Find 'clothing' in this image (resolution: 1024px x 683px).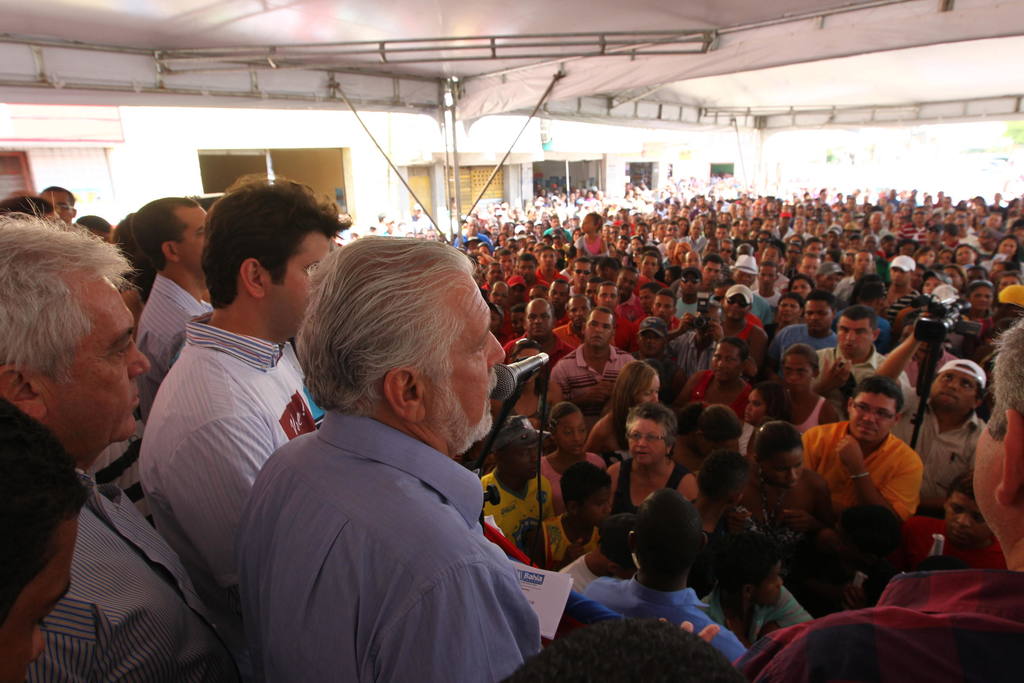
rect(17, 474, 209, 682).
